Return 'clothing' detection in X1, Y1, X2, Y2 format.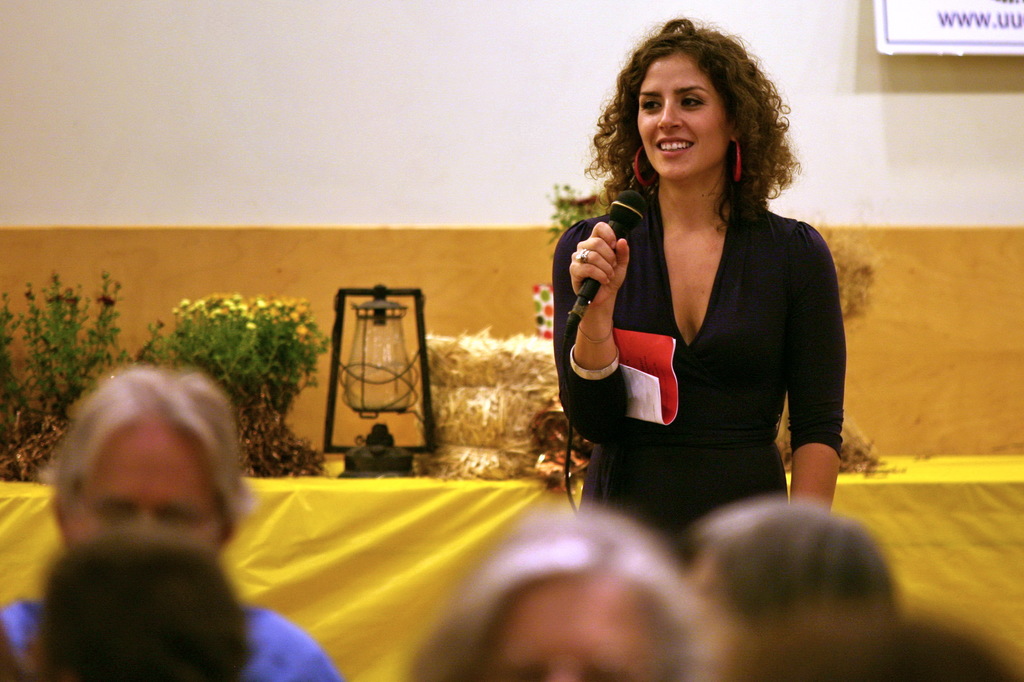
576, 155, 835, 531.
